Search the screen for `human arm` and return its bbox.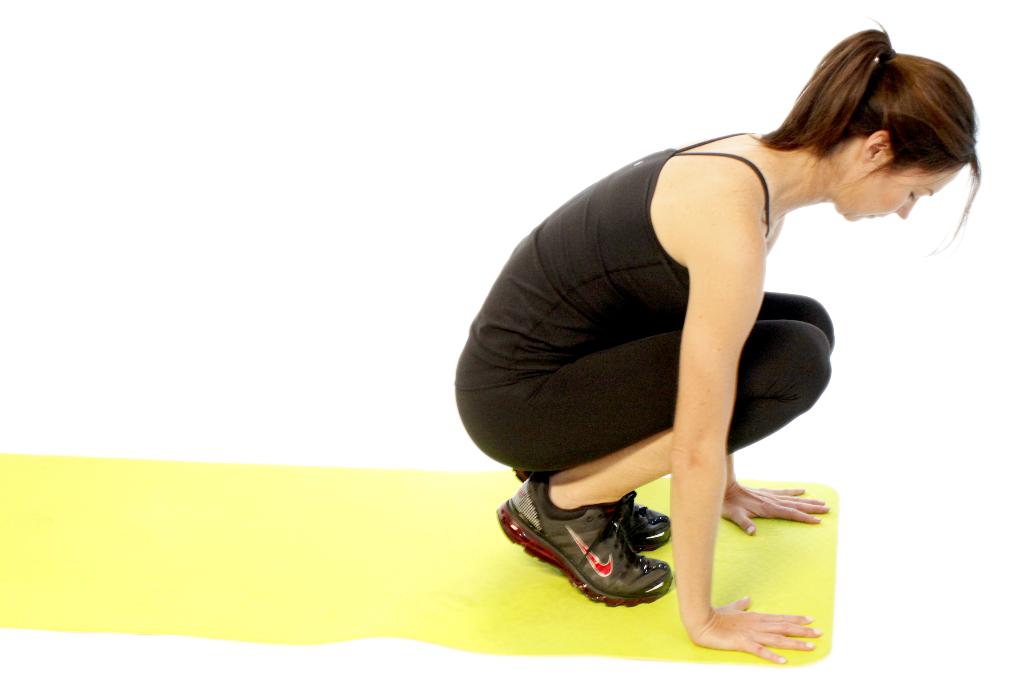
Found: box(683, 221, 820, 663).
